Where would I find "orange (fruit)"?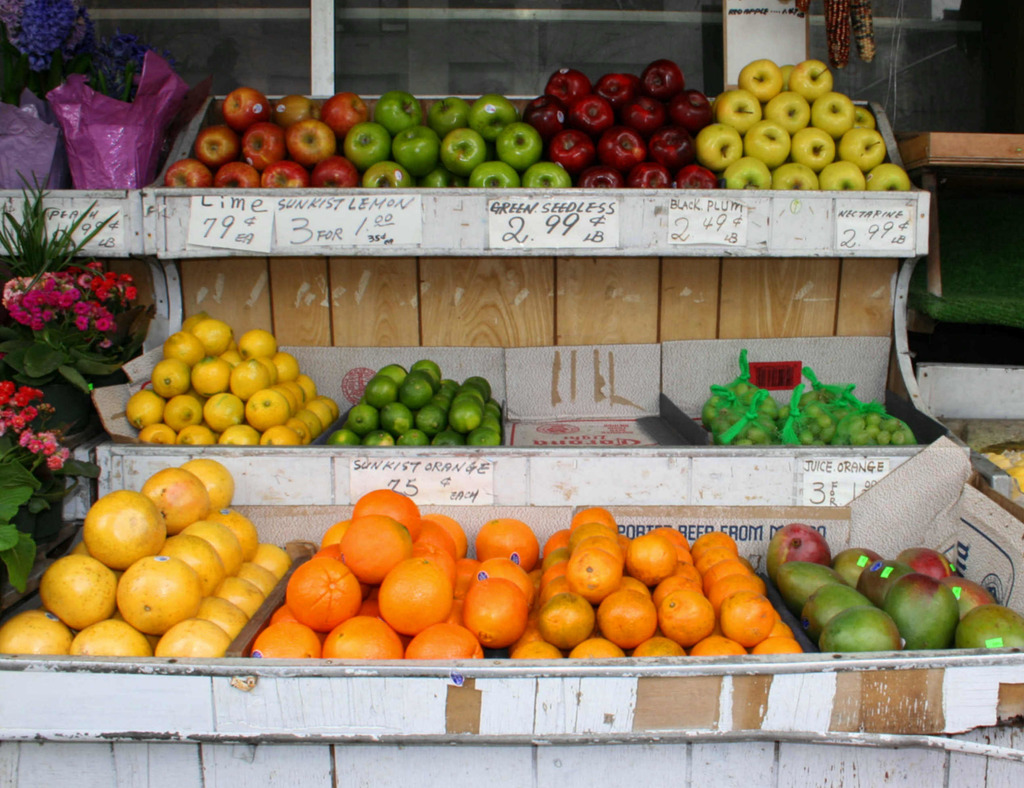
At [x1=333, y1=616, x2=408, y2=660].
